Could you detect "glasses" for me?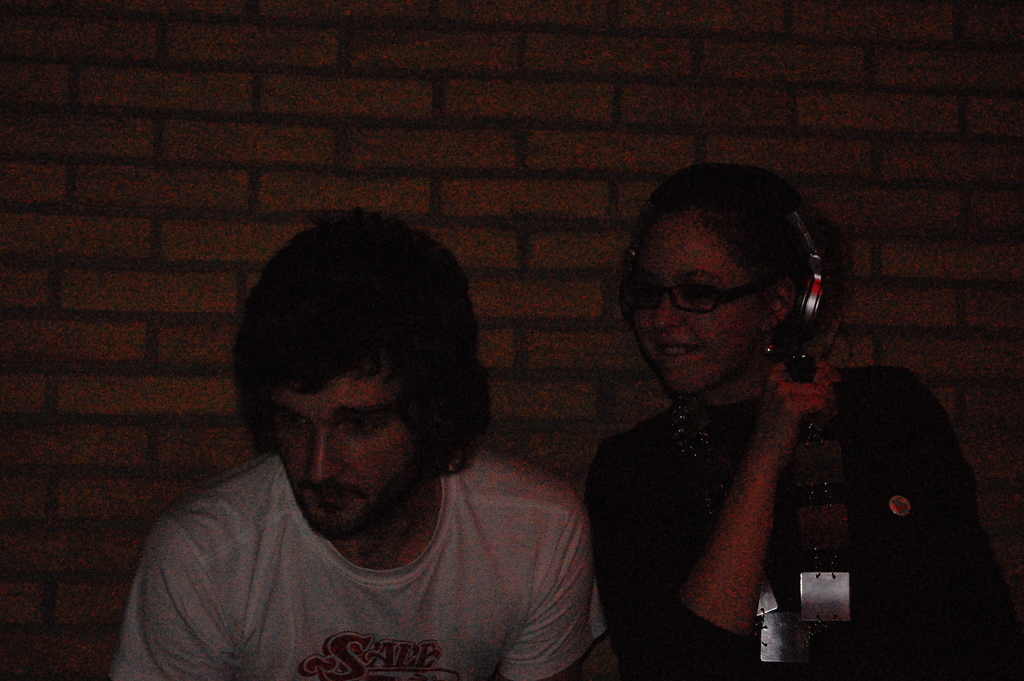
Detection result: {"x1": 623, "y1": 281, "x2": 781, "y2": 319}.
